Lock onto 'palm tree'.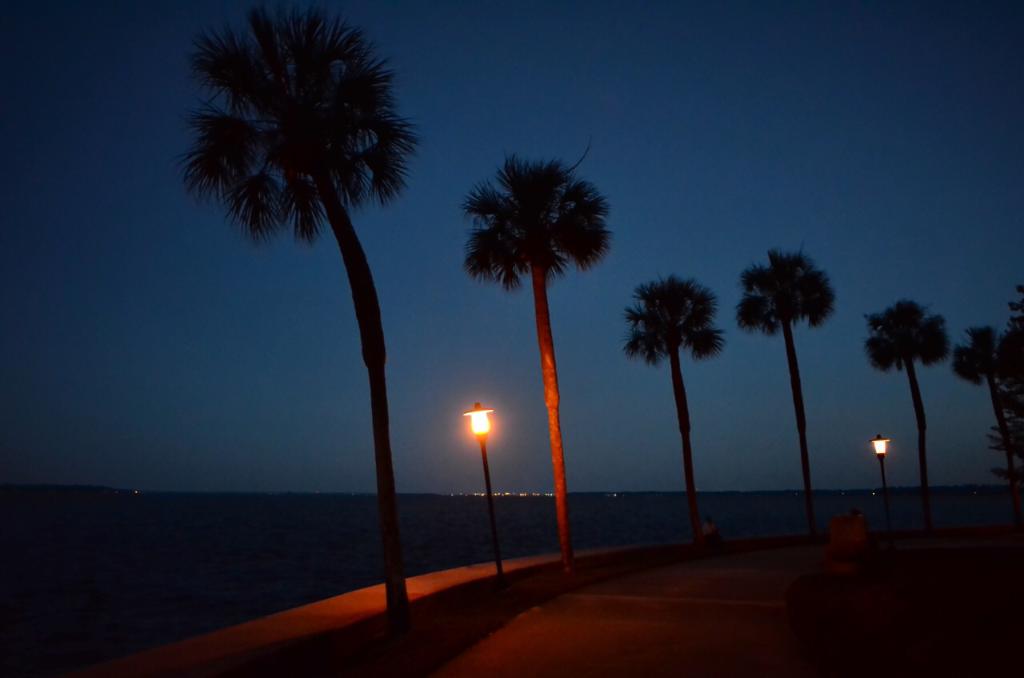
Locked: pyautogui.locateOnScreen(863, 306, 950, 504).
